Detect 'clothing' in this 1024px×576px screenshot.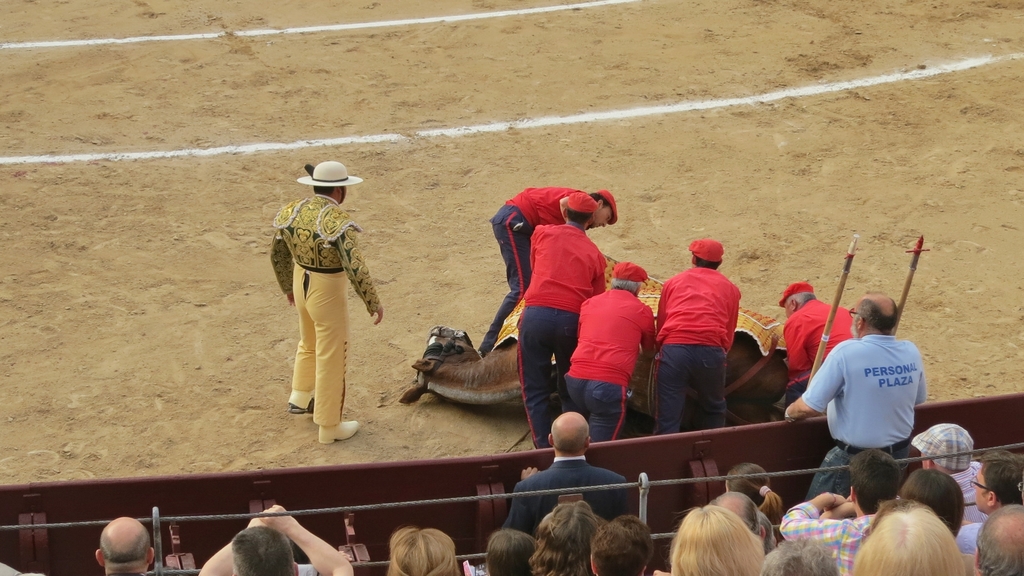
Detection: (x1=811, y1=441, x2=908, y2=508).
